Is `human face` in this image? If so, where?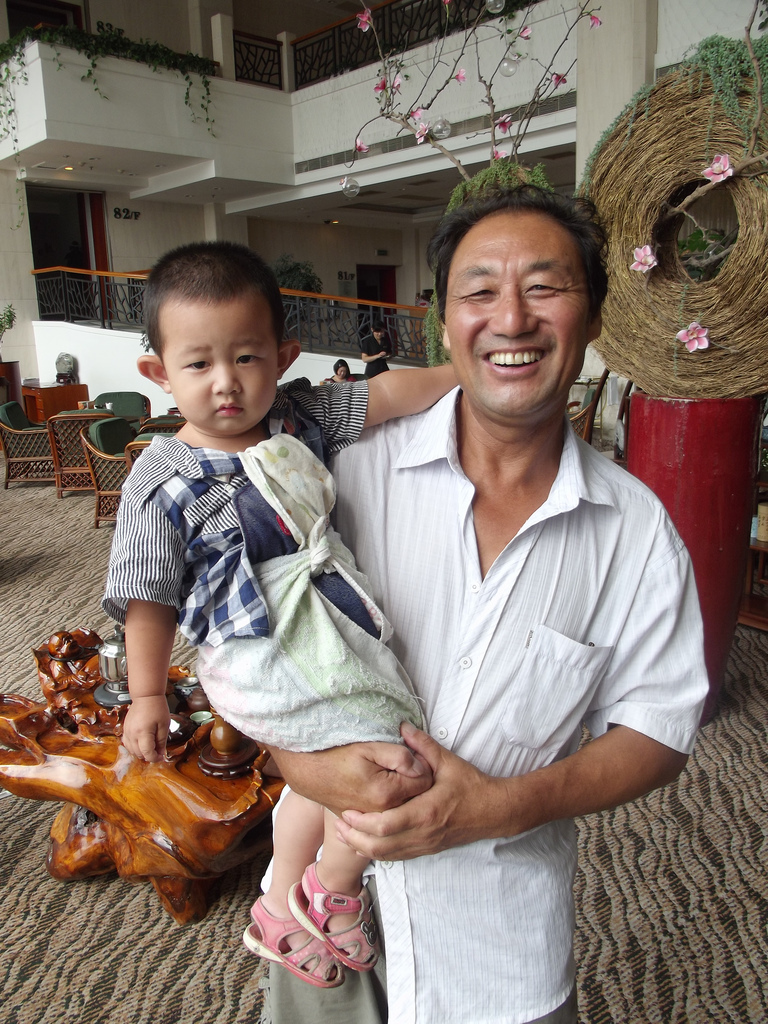
Yes, at (x1=444, y1=207, x2=590, y2=422).
